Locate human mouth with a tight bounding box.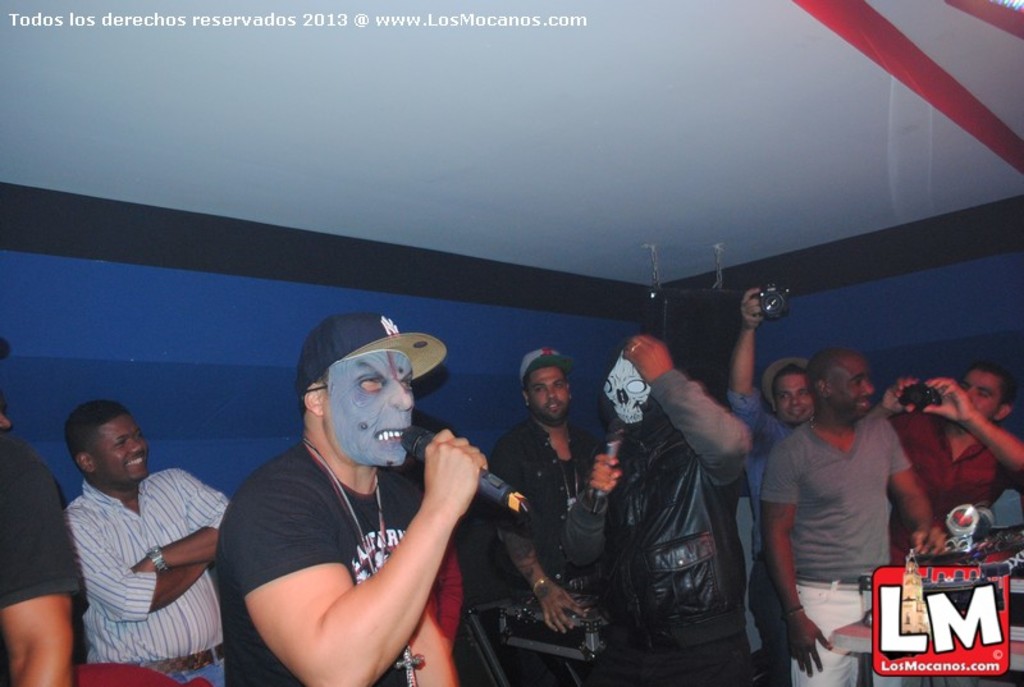
bbox=(128, 458, 142, 463).
